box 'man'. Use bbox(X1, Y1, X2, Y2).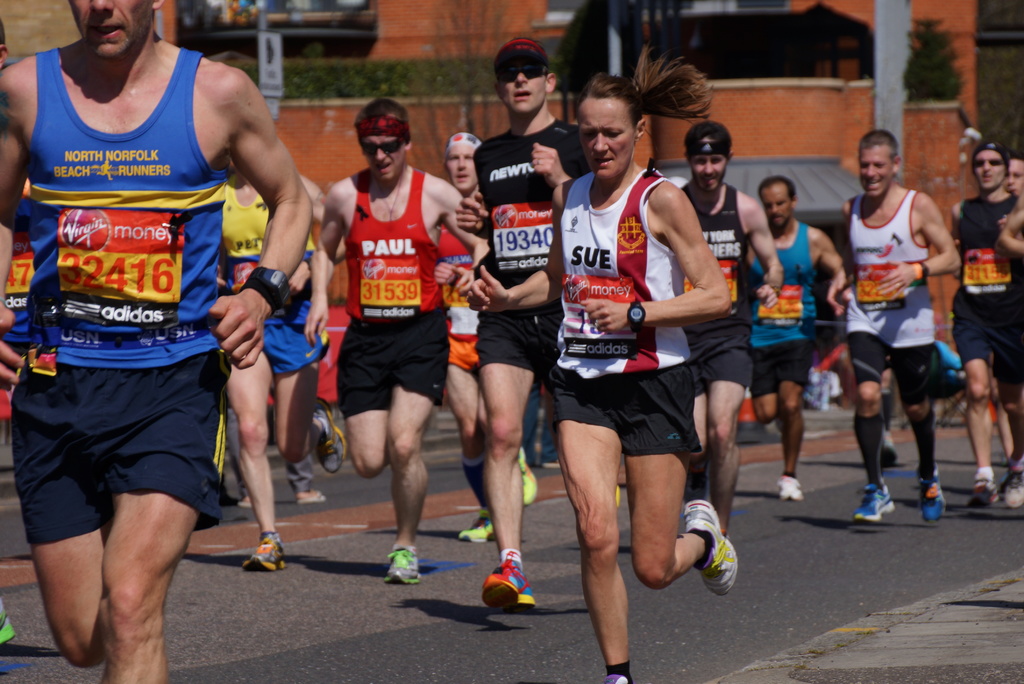
bbox(844, 131, 961, 518).
